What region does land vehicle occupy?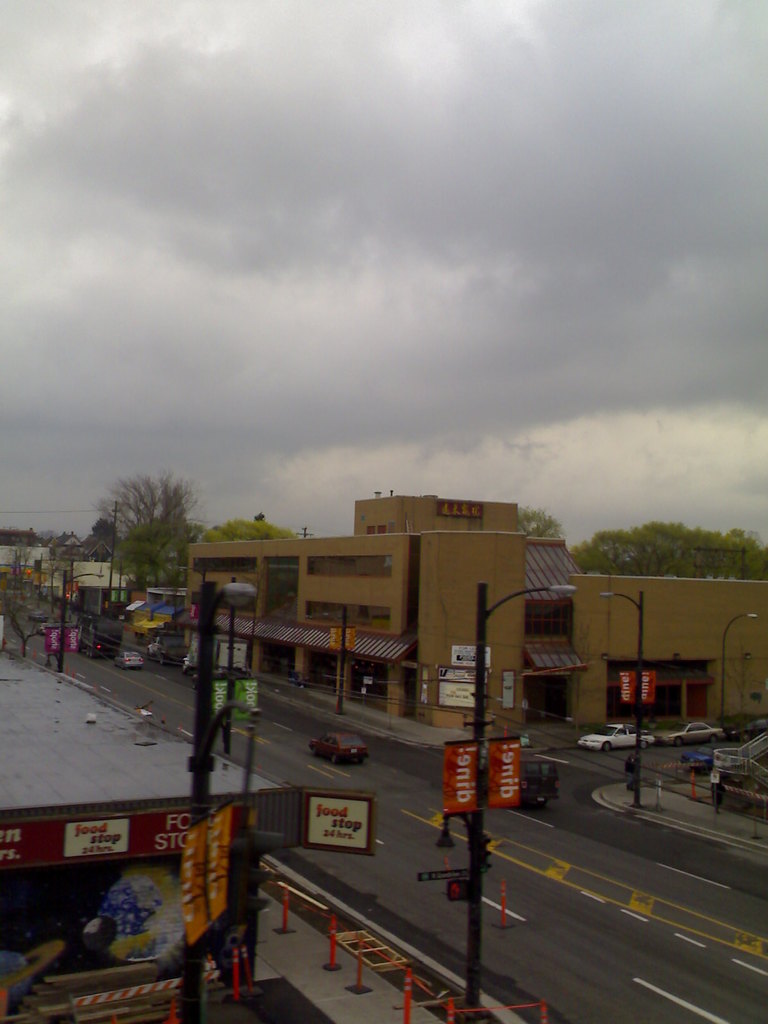
region(659, 722, 716, 748).
